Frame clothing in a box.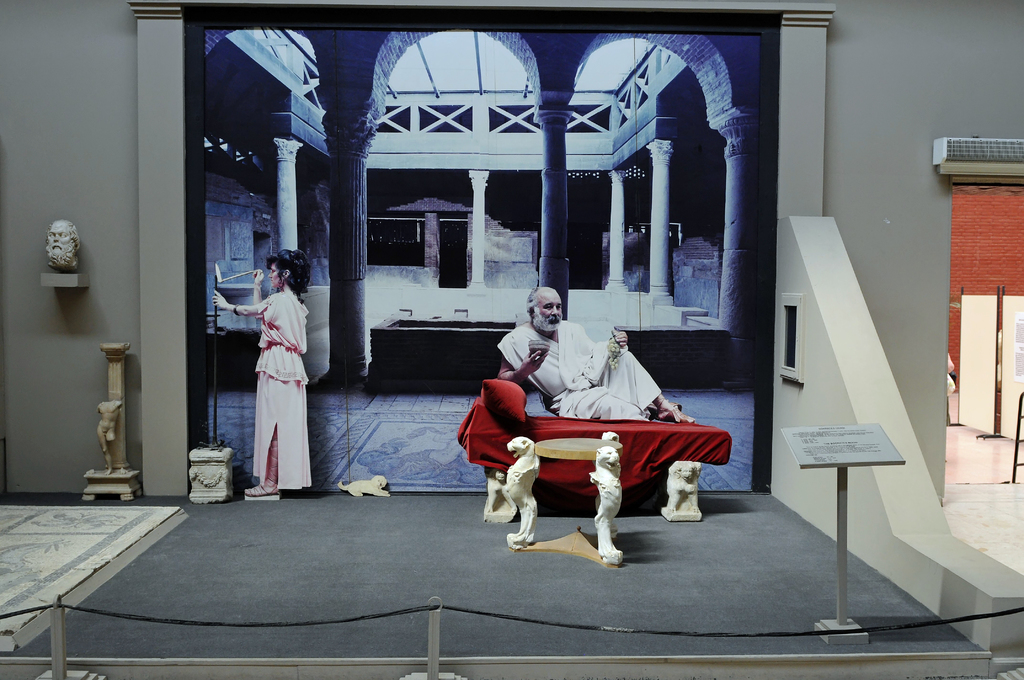
region(500, 317, 661, 421).
